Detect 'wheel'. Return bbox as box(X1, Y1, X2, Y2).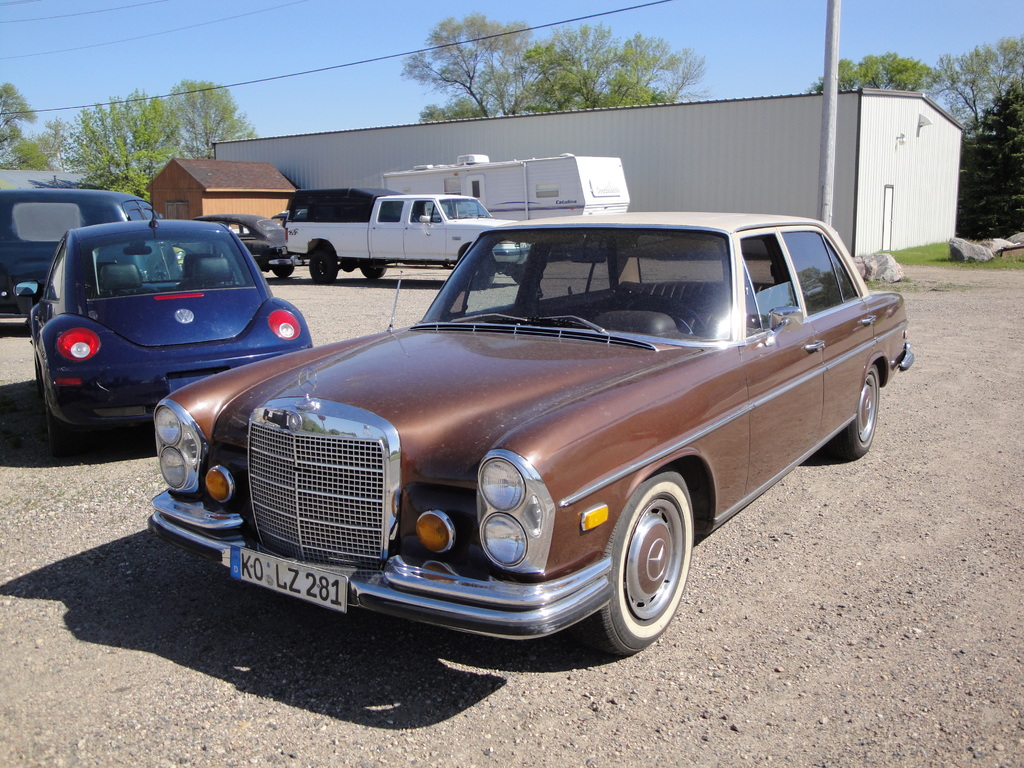
box(571, 460, 696, 659).
